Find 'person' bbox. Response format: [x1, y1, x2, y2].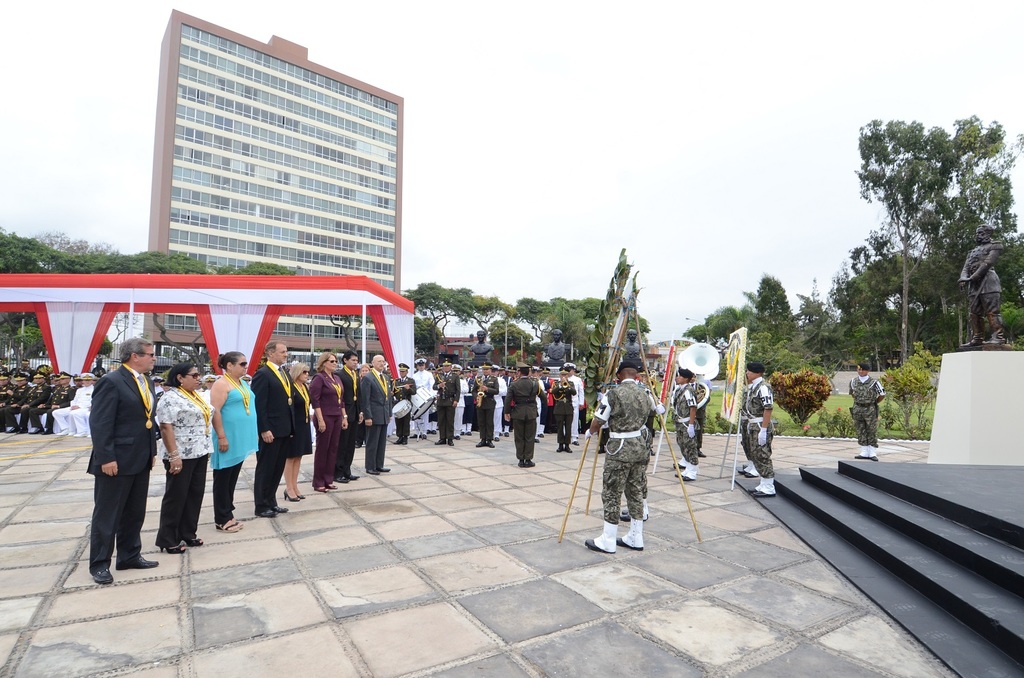
[203, 343, 264, 535].
